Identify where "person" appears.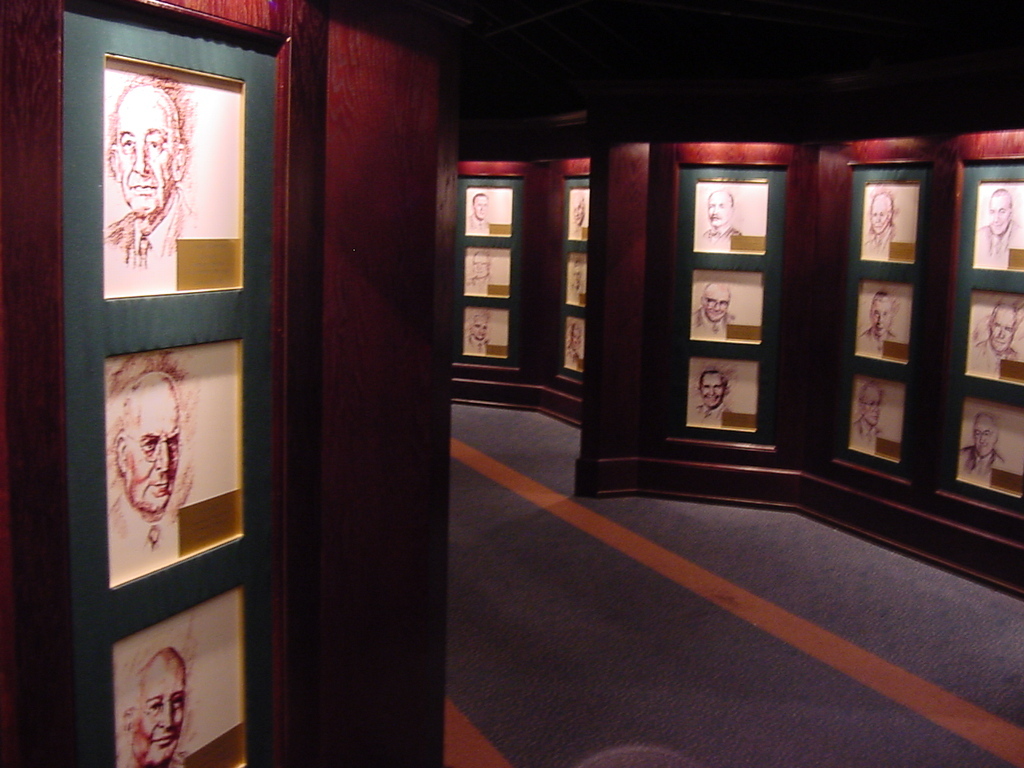
Appears at bbox=[566, 319, 582, 375].
